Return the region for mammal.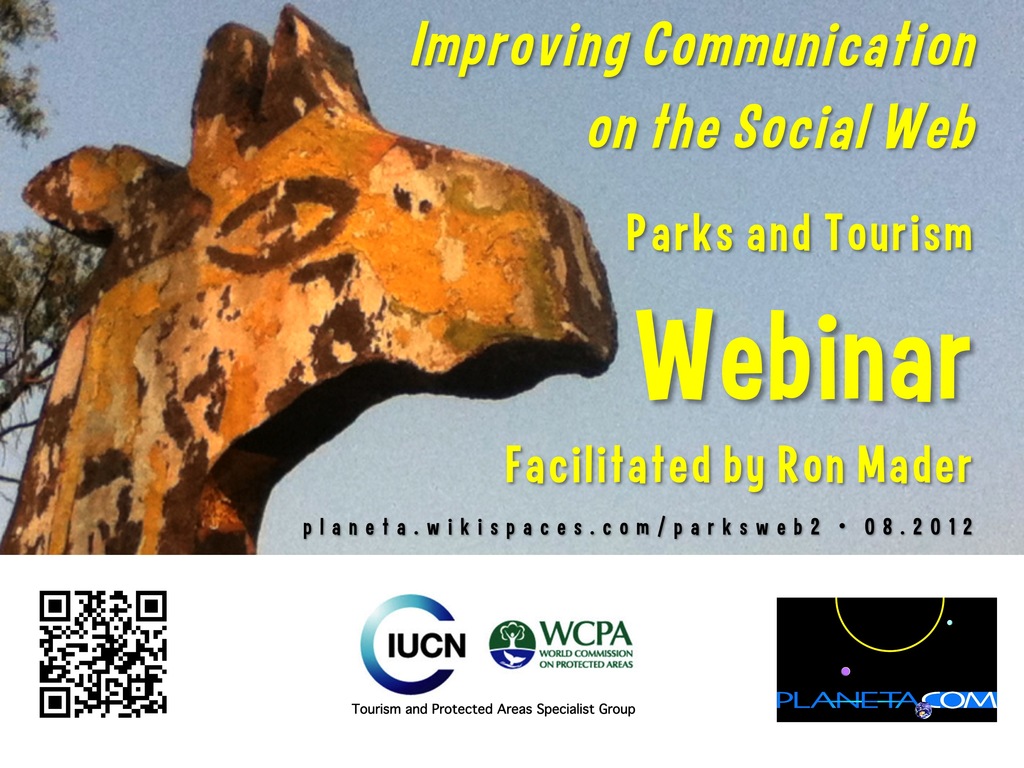
Rect(33, 25, 620, 559).
